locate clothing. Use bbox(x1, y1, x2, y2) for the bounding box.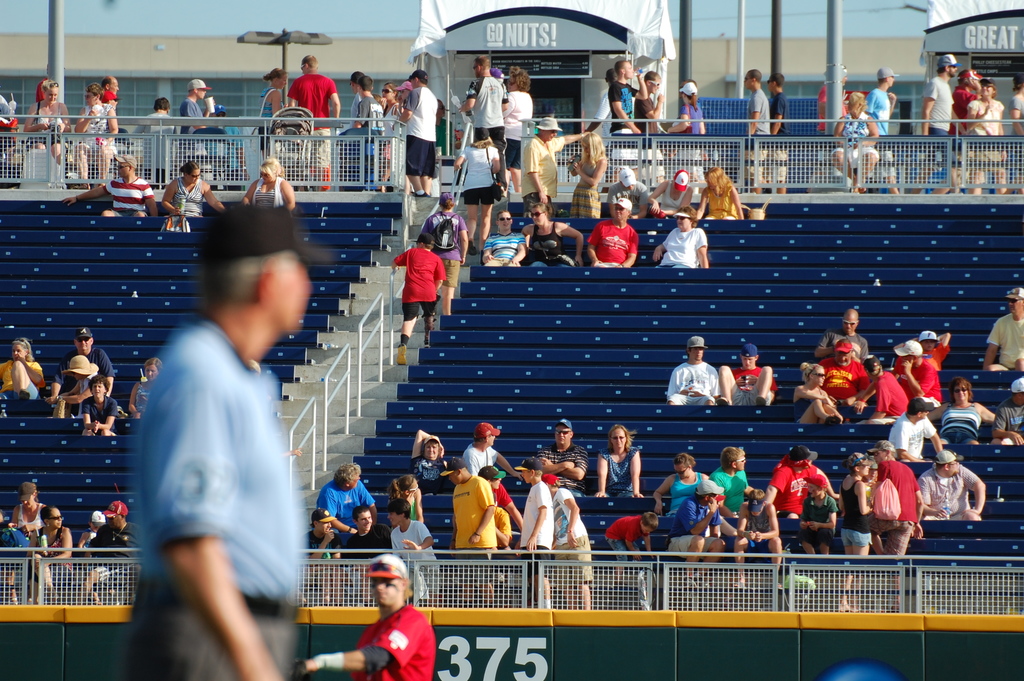
bbox(536, 443, 590, 498).
